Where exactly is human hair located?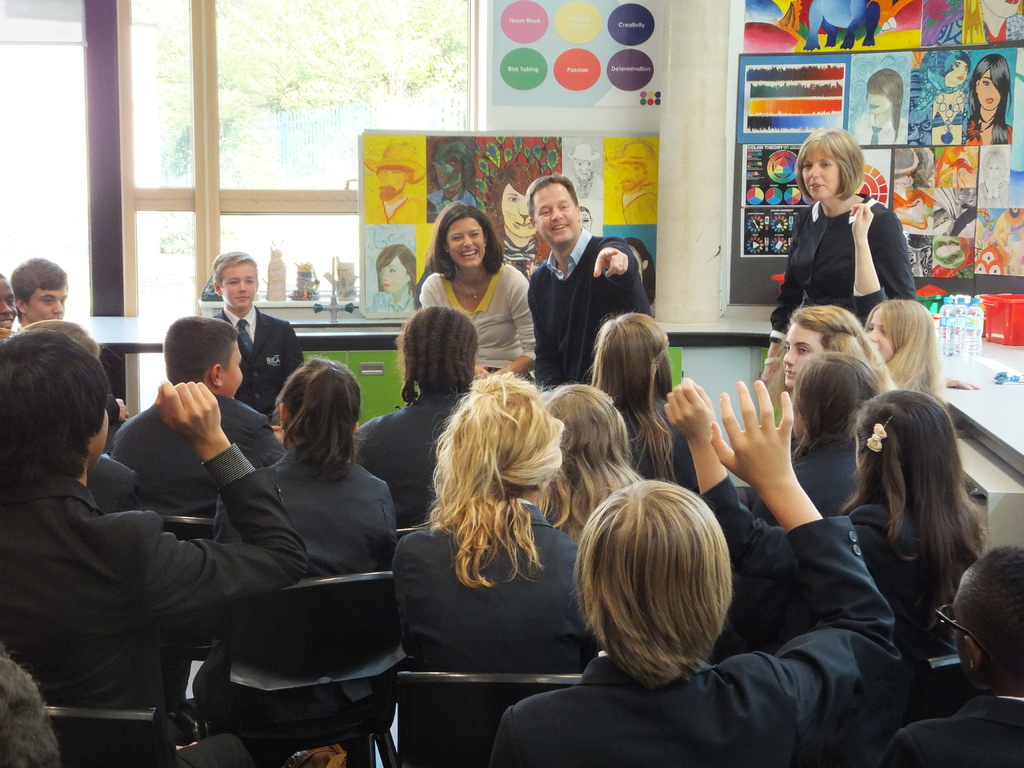
Its bounding box is <bbox>858, 386, 991, 574</bbox>.
